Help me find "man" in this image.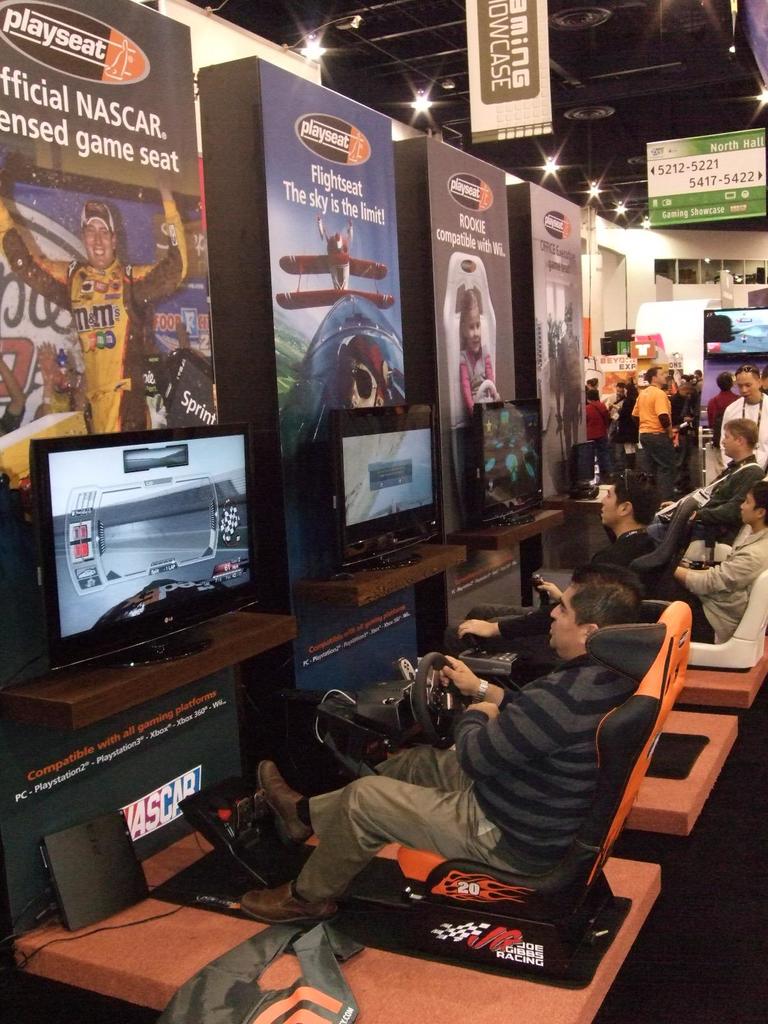
Found it: (435,461,658,647).
